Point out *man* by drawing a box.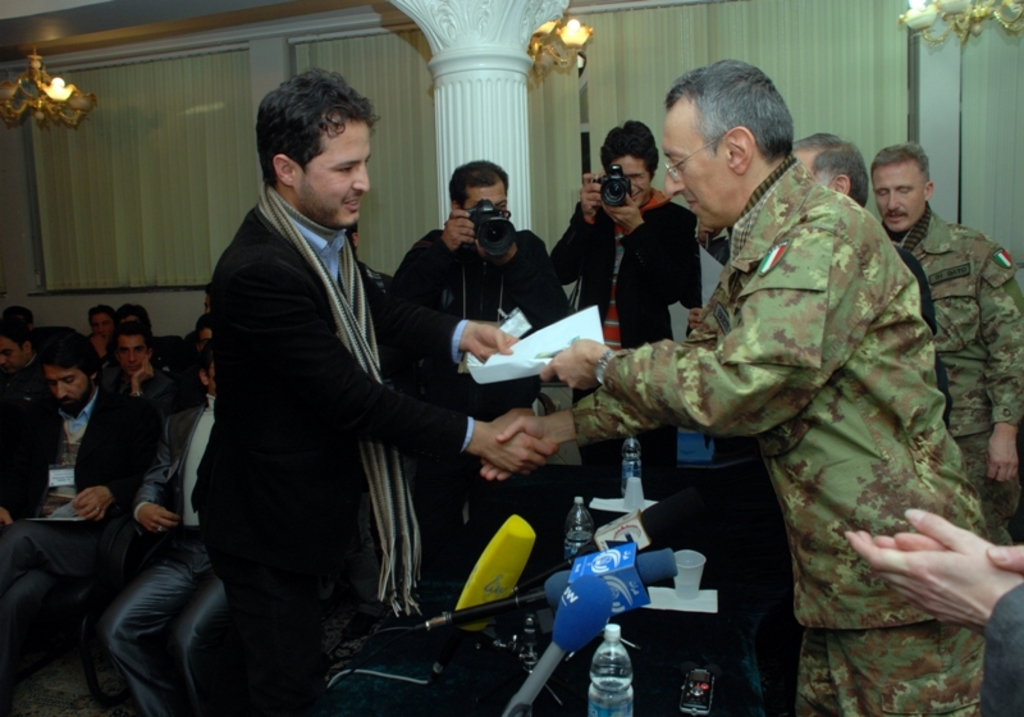
(351, 220, 396, 339).
